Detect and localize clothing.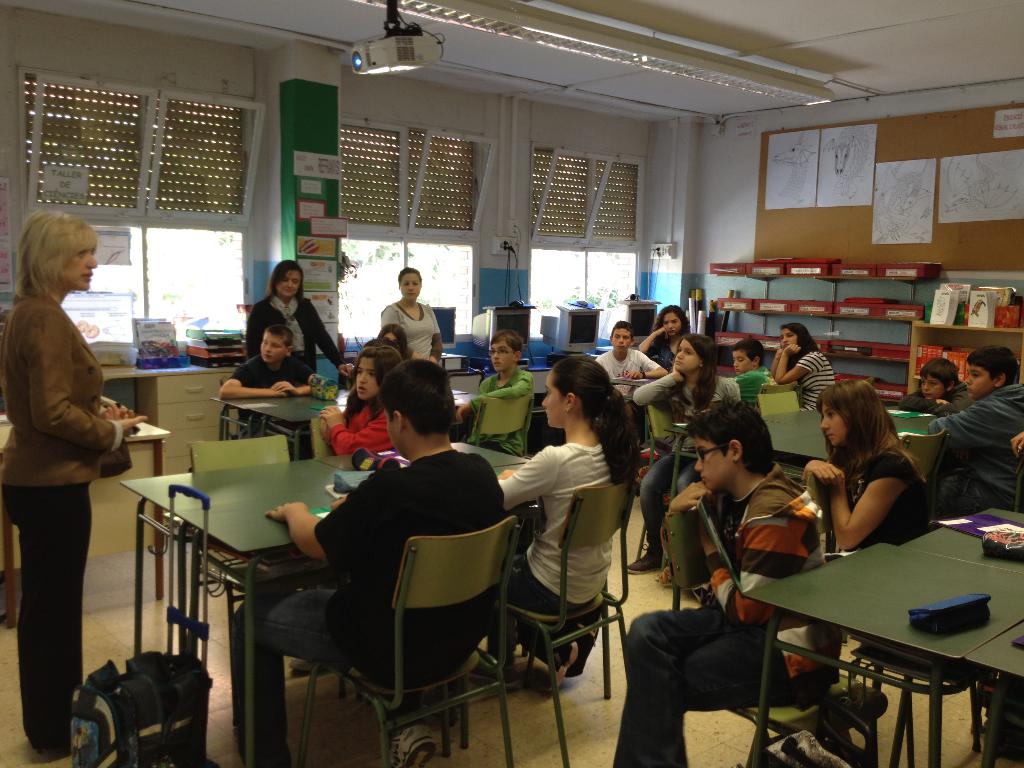
Localized at bbox=(795, 349, 838, 410).
